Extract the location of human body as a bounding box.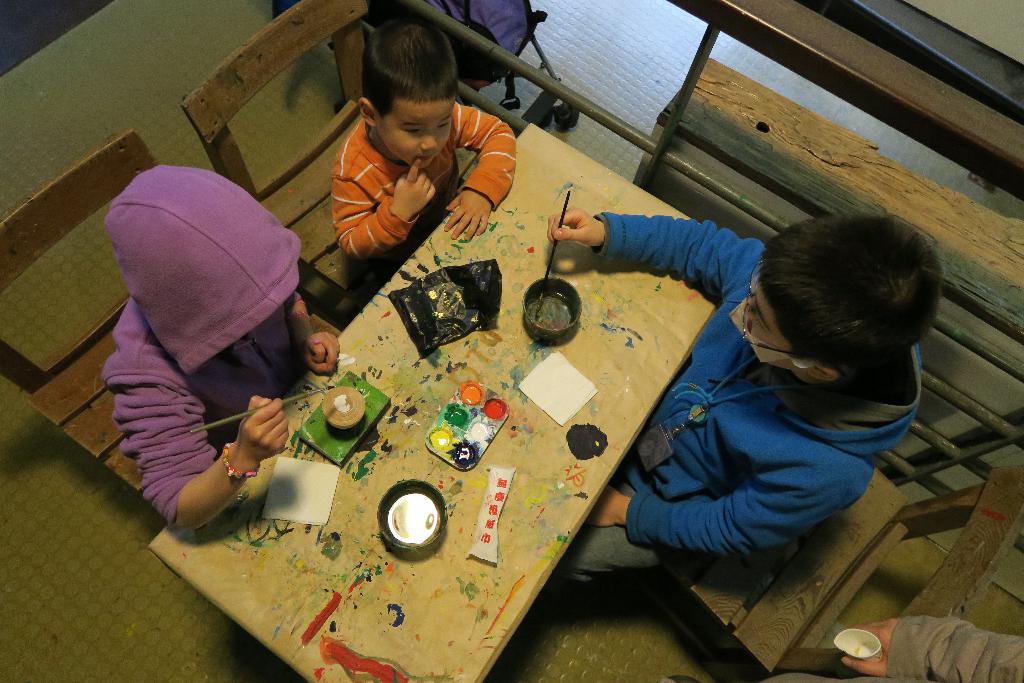
{"x1": 104, "y1": 163, "x2": 341, "y2": 536}.
